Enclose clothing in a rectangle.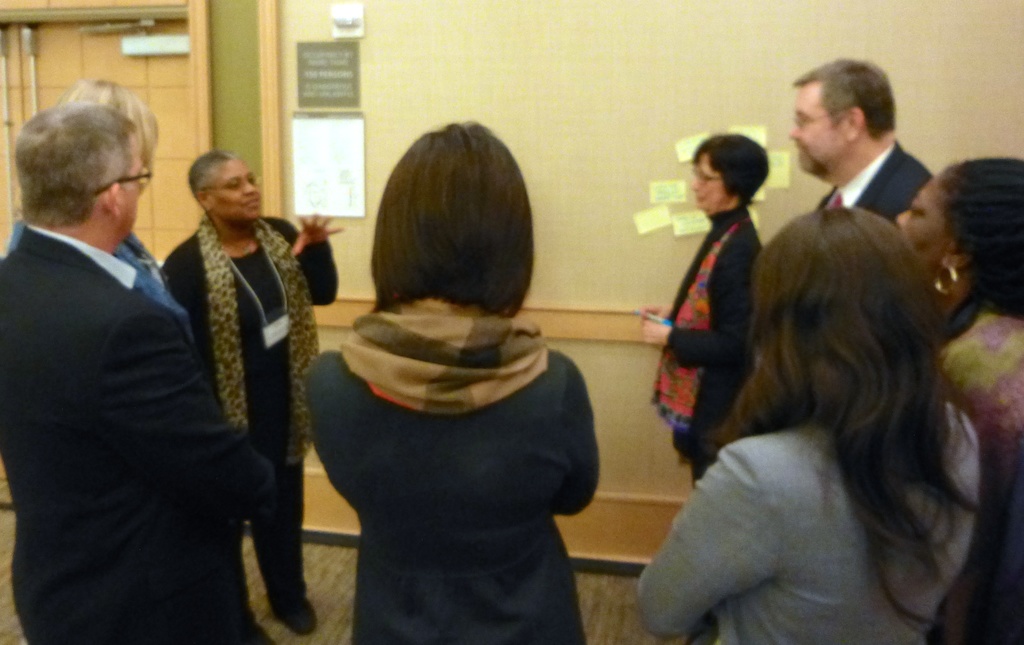
detection(636, 394, 986, 644).
